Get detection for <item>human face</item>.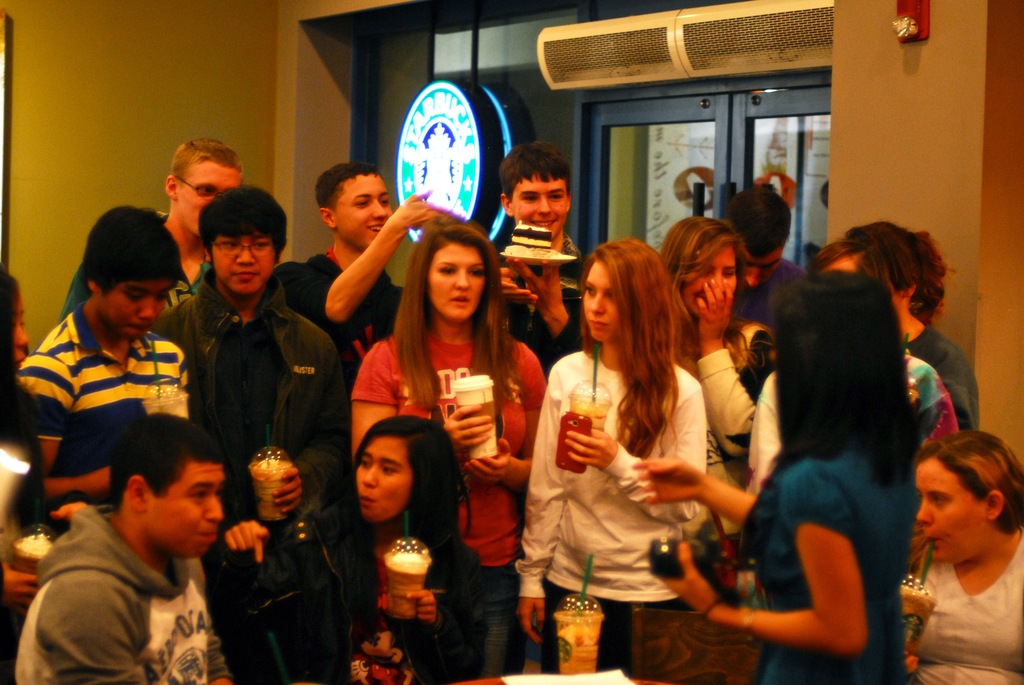
Detection: [left=430, top=245, right=482, bottom=323].
